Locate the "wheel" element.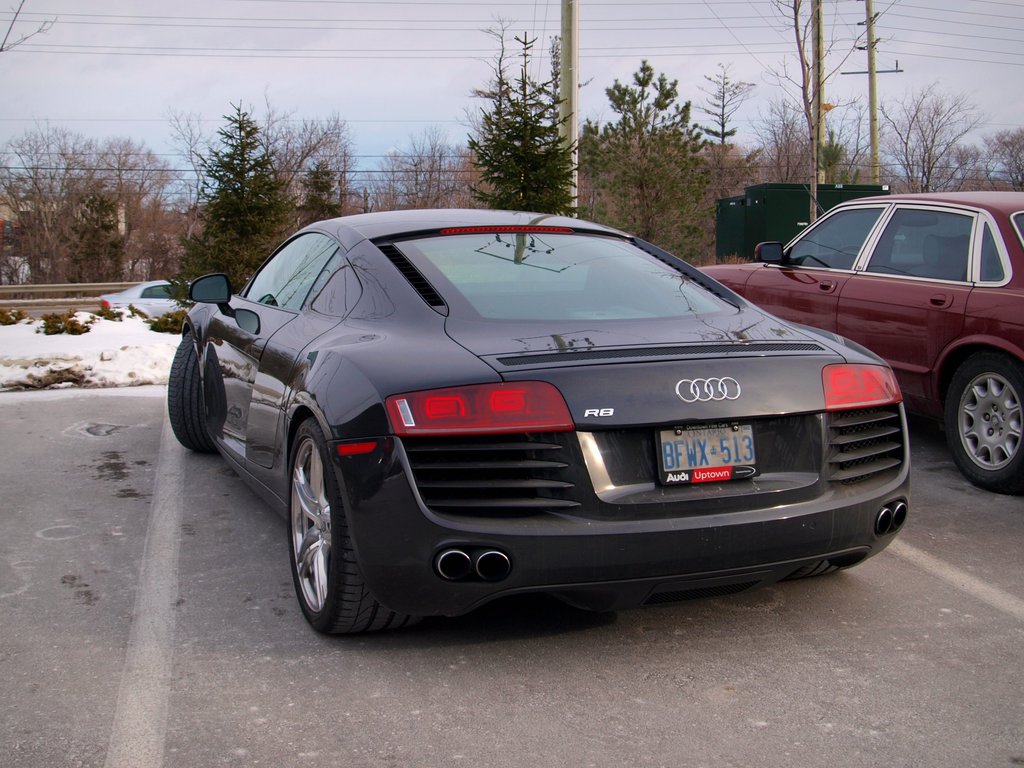
Element bbox: bbox=[284, 413, 426, 641].
